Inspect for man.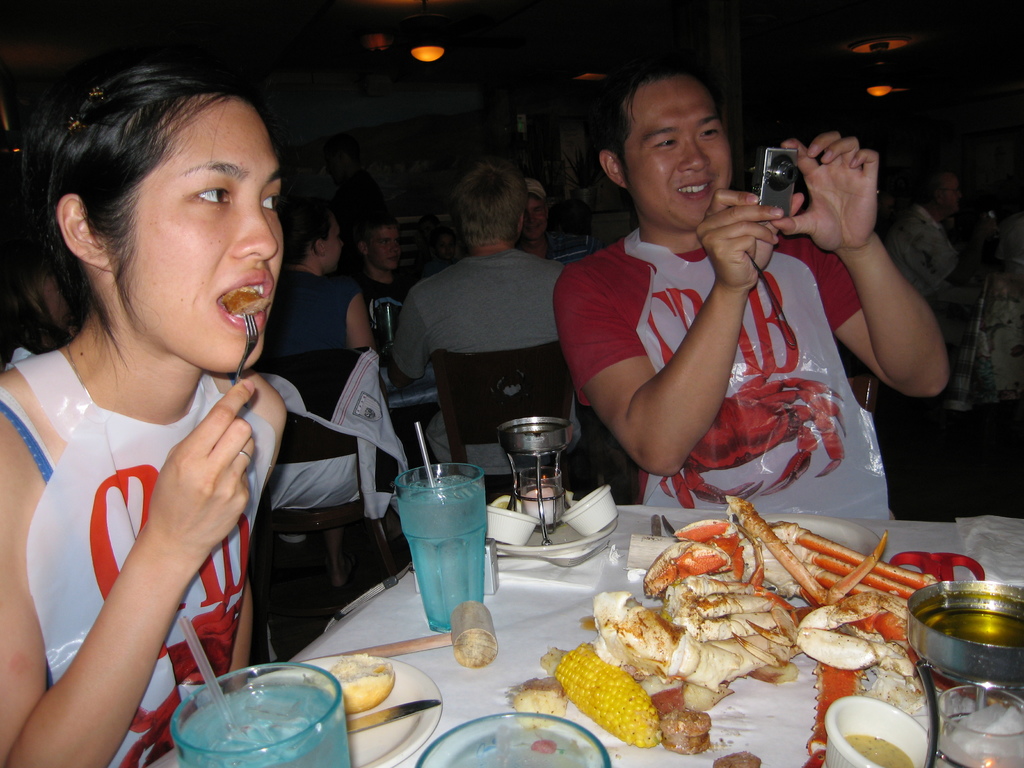
Inspection: (385, 154, 586, 490).
